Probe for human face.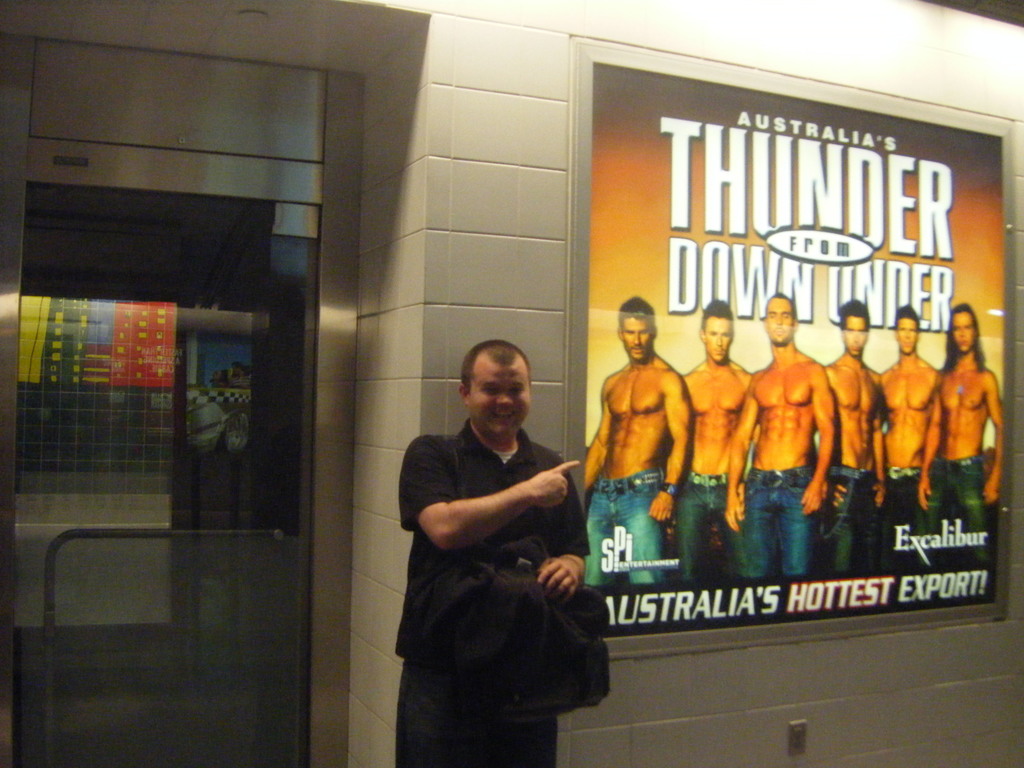
Probe result: 898:318:922:351.
